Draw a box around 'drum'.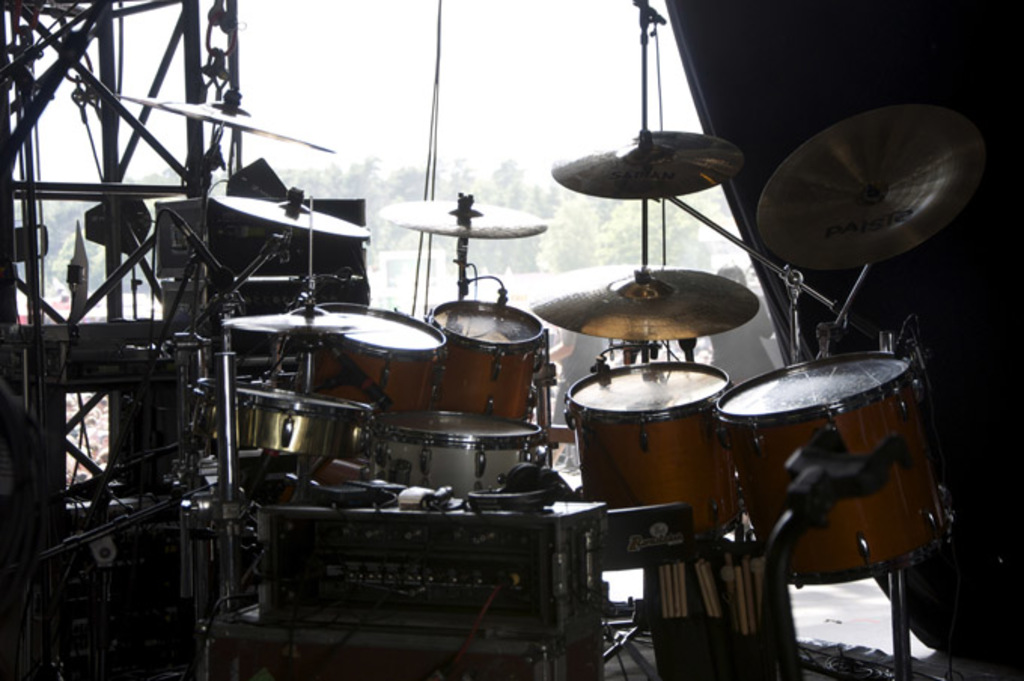
region(185, 371, 369, 479).
